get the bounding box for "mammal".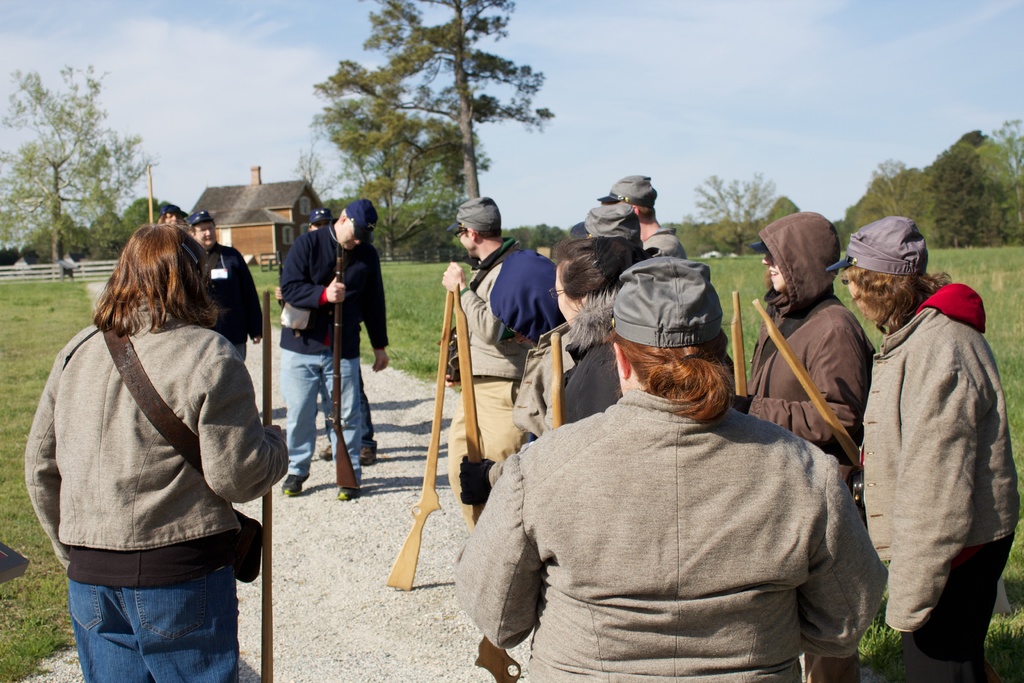
pyautogui.locateOnScreen(454, 236, 662, 667).
